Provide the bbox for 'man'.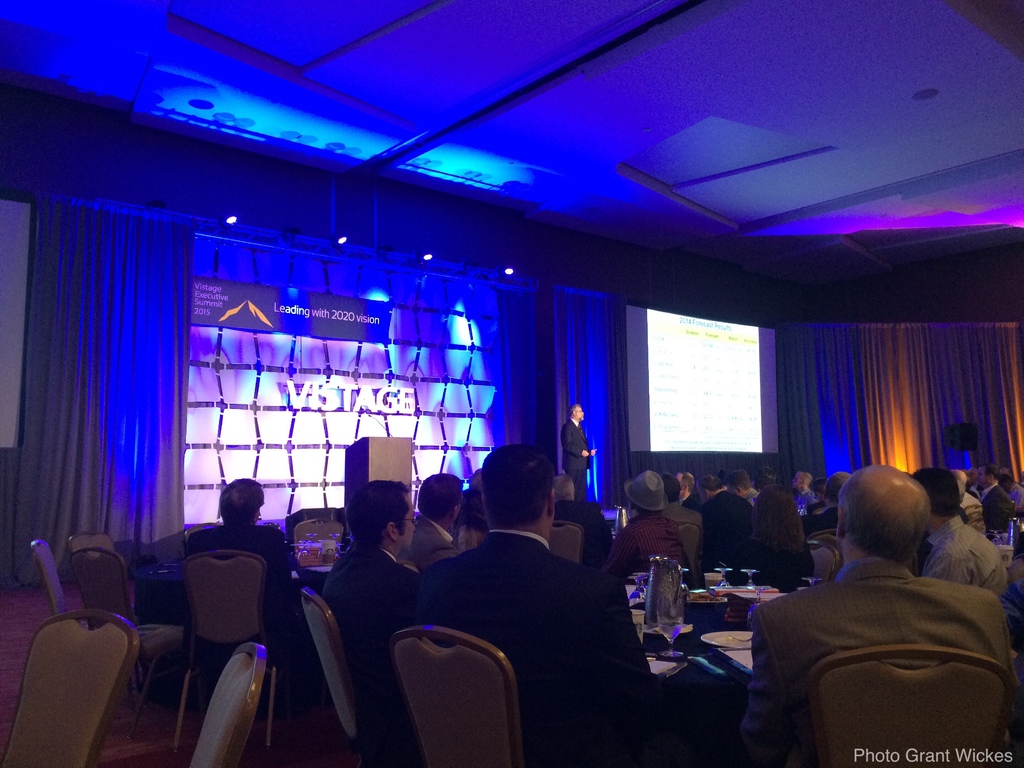
654, 474, 692, 521.
